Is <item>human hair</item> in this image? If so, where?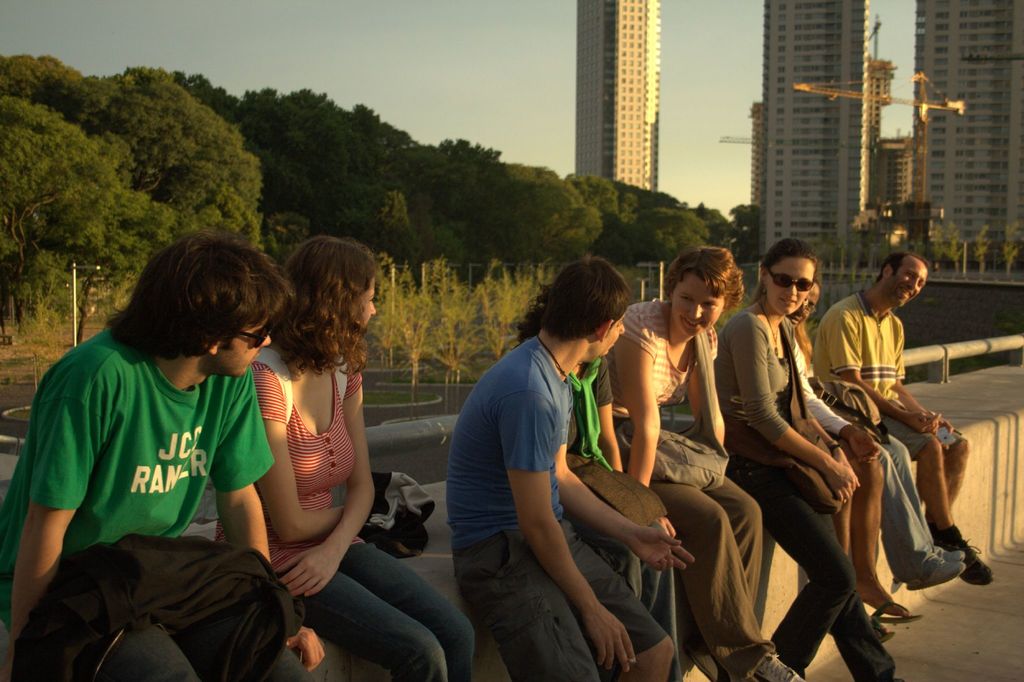
Yes, at (873,247,934,289).
